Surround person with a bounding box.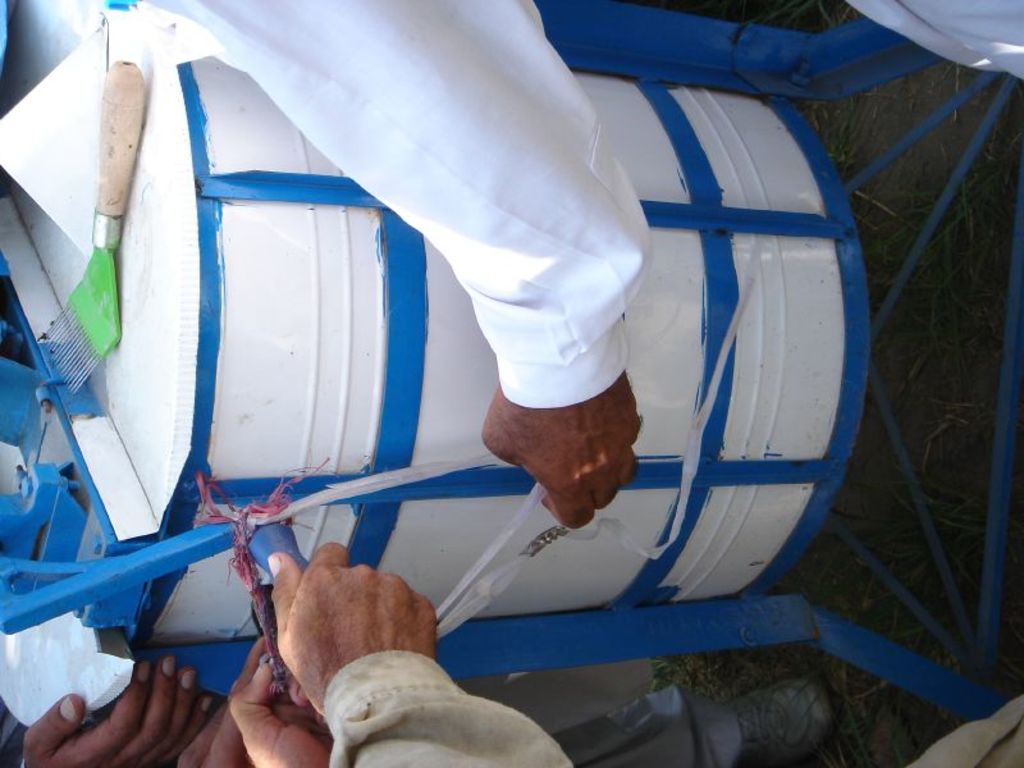
region(136, 0, 653, 527).
